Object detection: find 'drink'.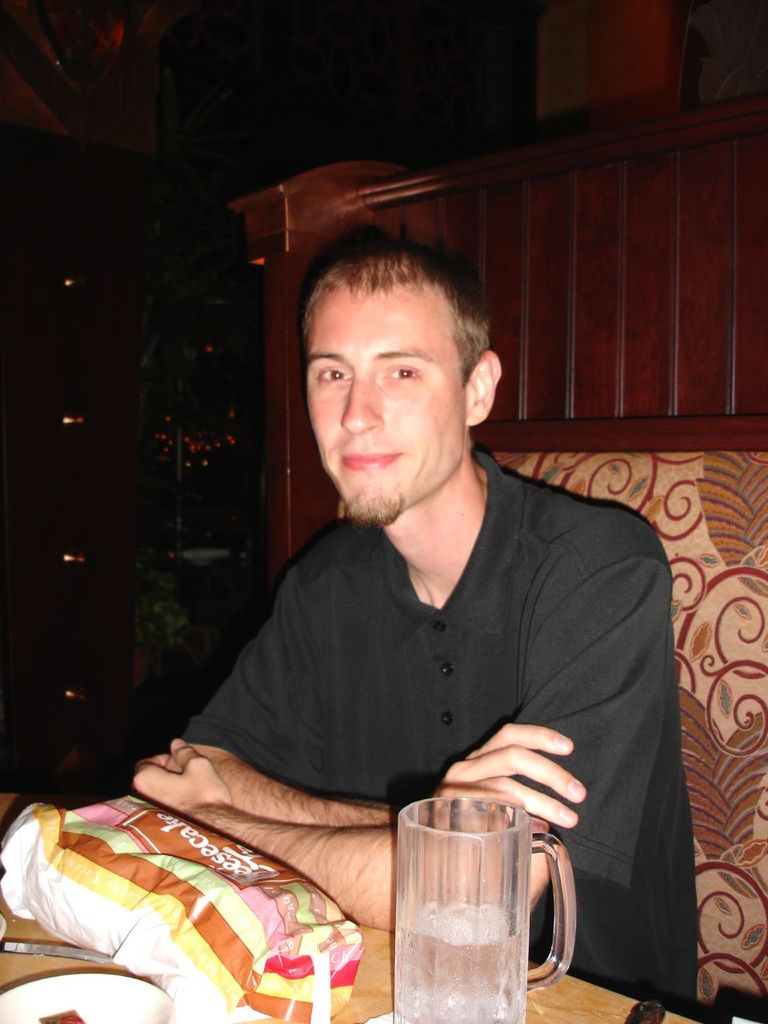
Rect(386, 774, 549, 1005).
